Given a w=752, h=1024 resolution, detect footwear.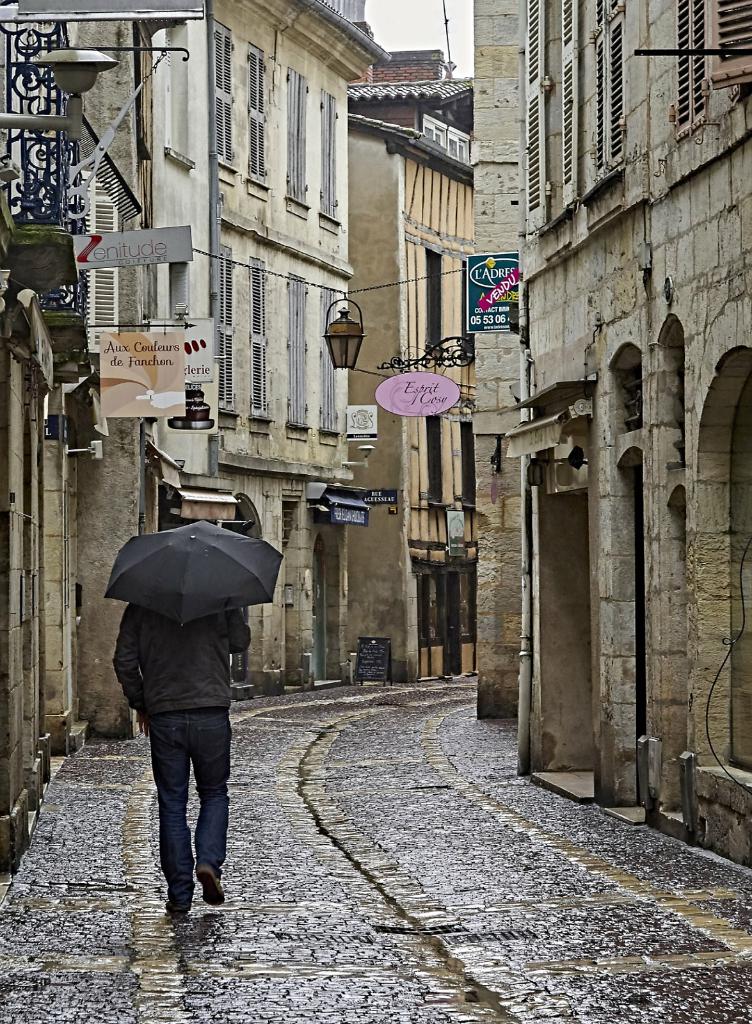
crop(194, 863, 224, 905).
